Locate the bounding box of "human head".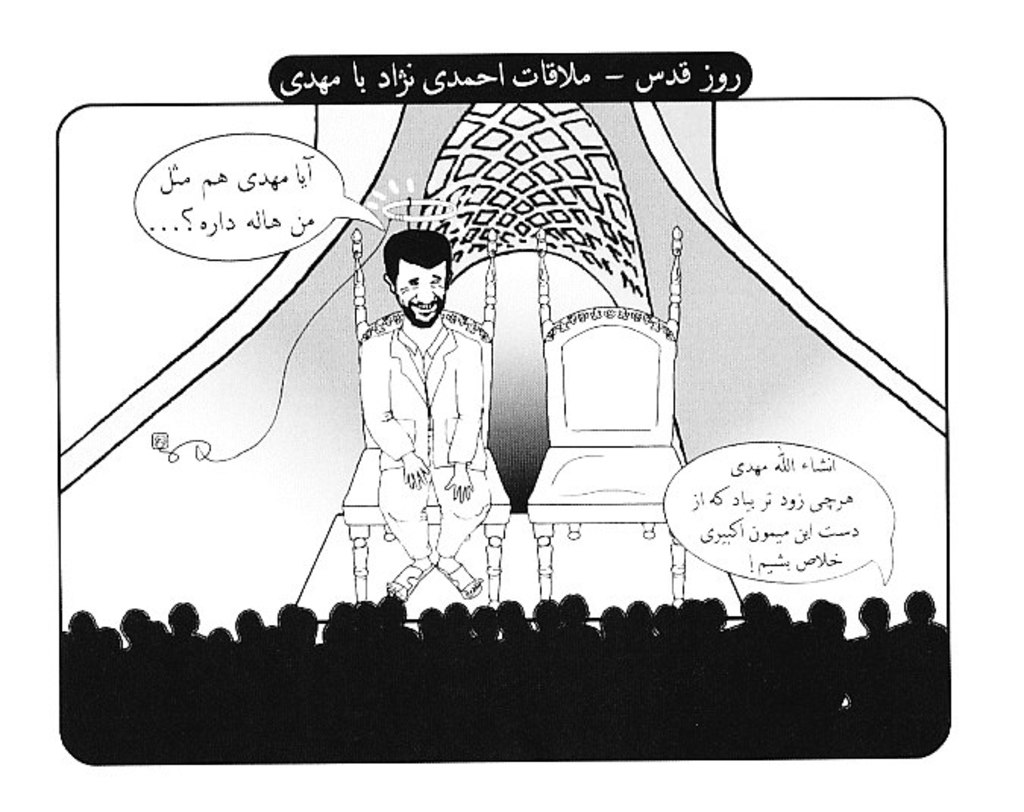
Bounding box: [167,600,202,634].
